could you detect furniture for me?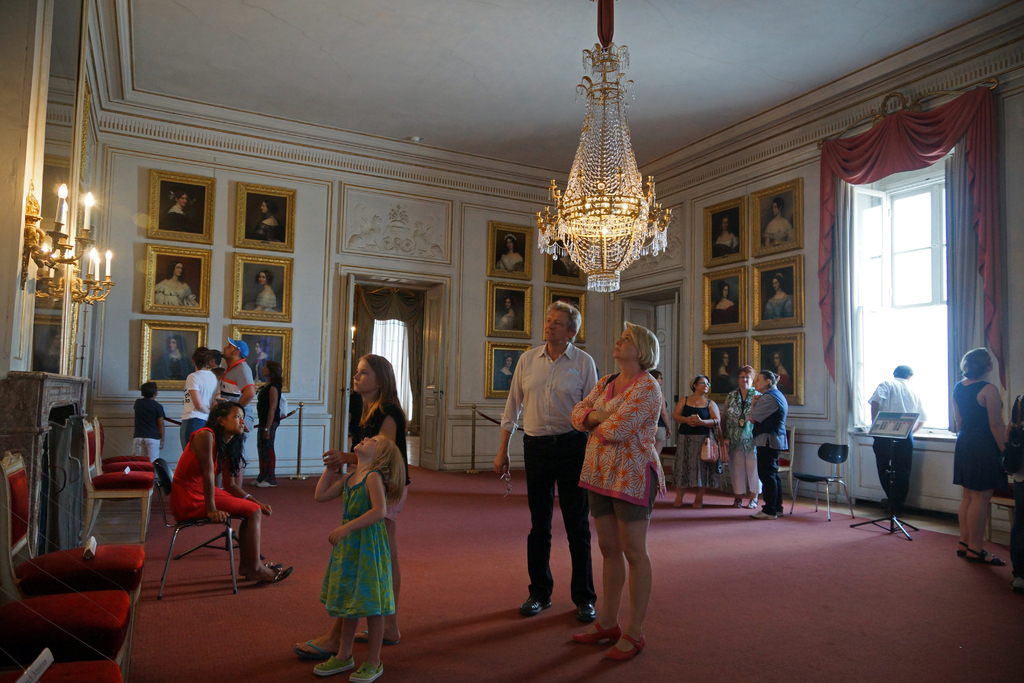
Detection result: {"x1": 986, "y1": 486, "x2": 1016, "y2": 543}.
